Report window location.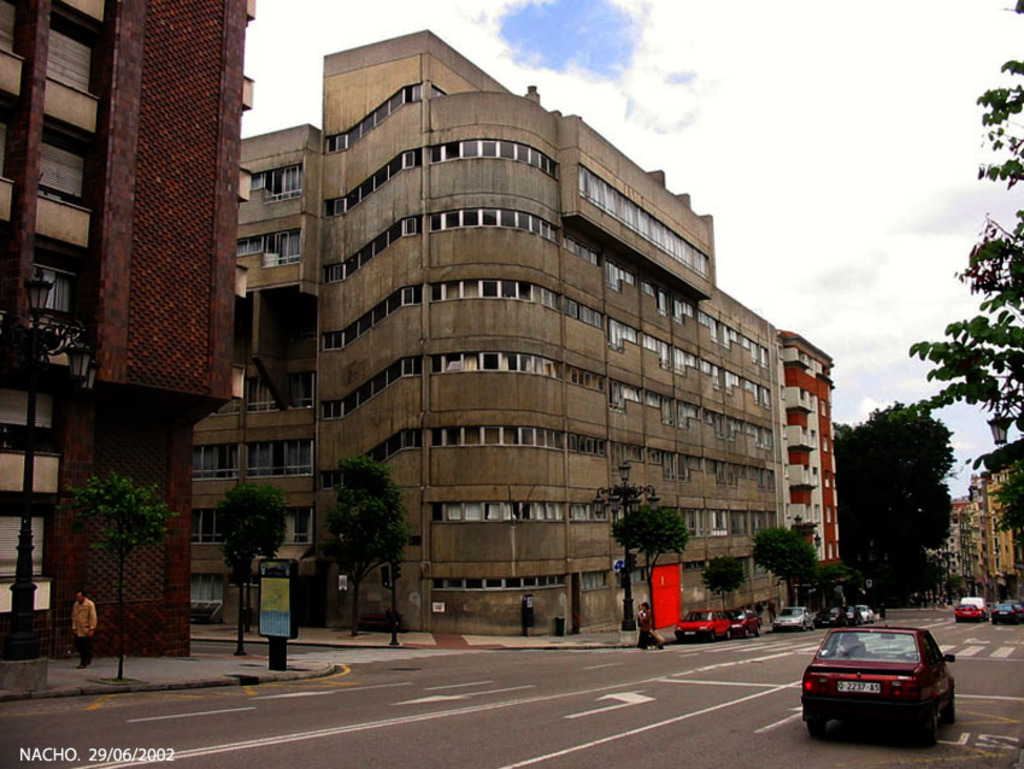
Report: [x1=188, y1=506, x2=225, y2=540].
